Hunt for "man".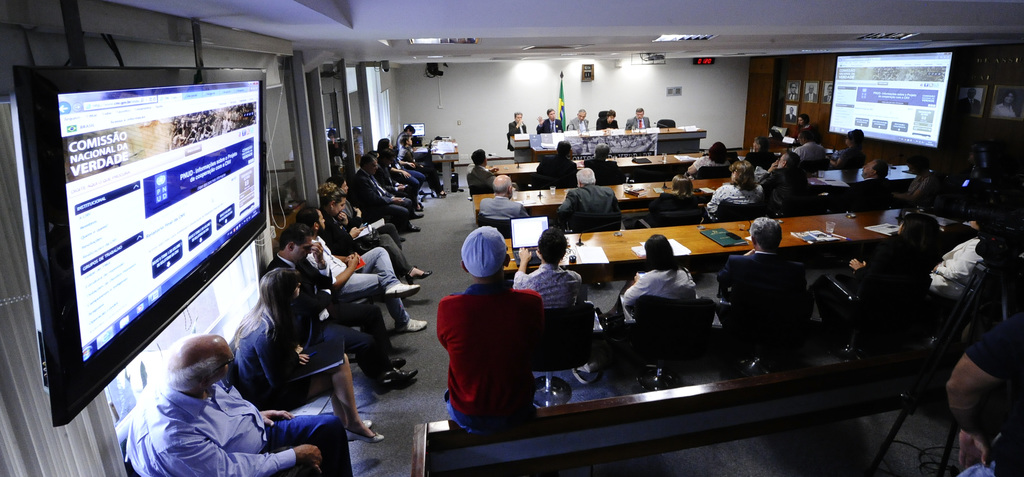
Hunted down at [844,158,892,217].
